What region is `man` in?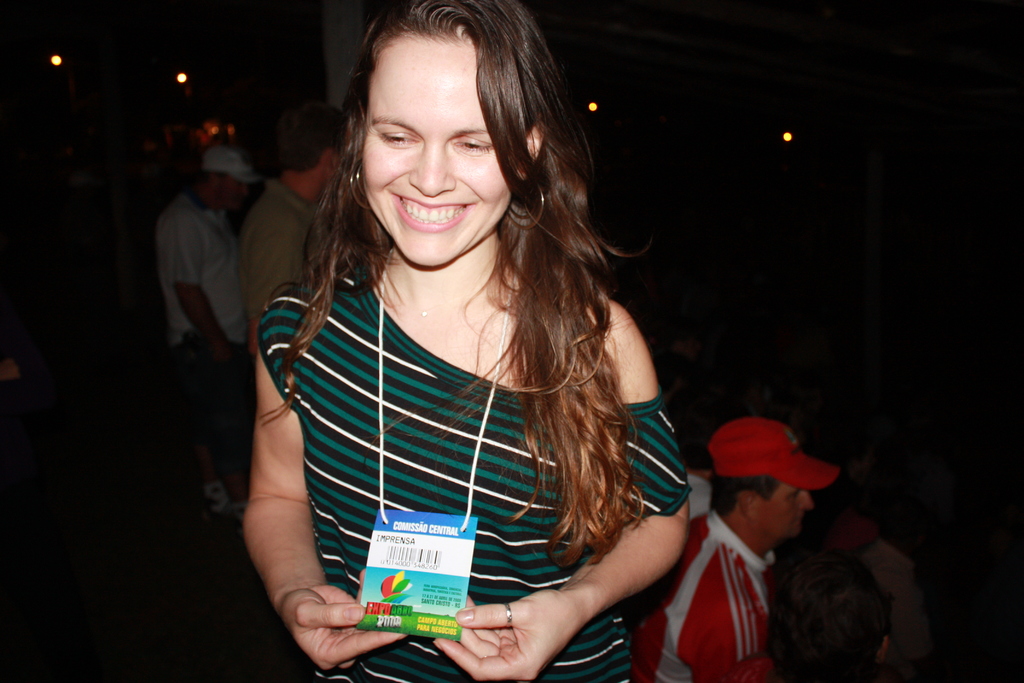
box(145, 133, 268, 516).
